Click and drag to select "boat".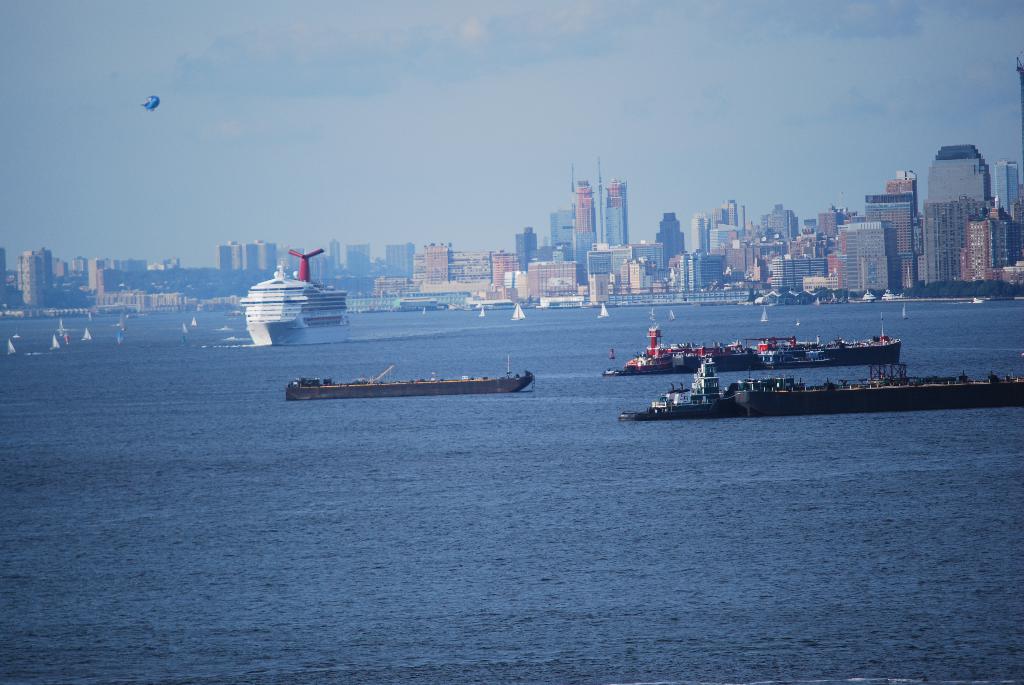
Selection: bbox=(630, 358, 1023, 418).
